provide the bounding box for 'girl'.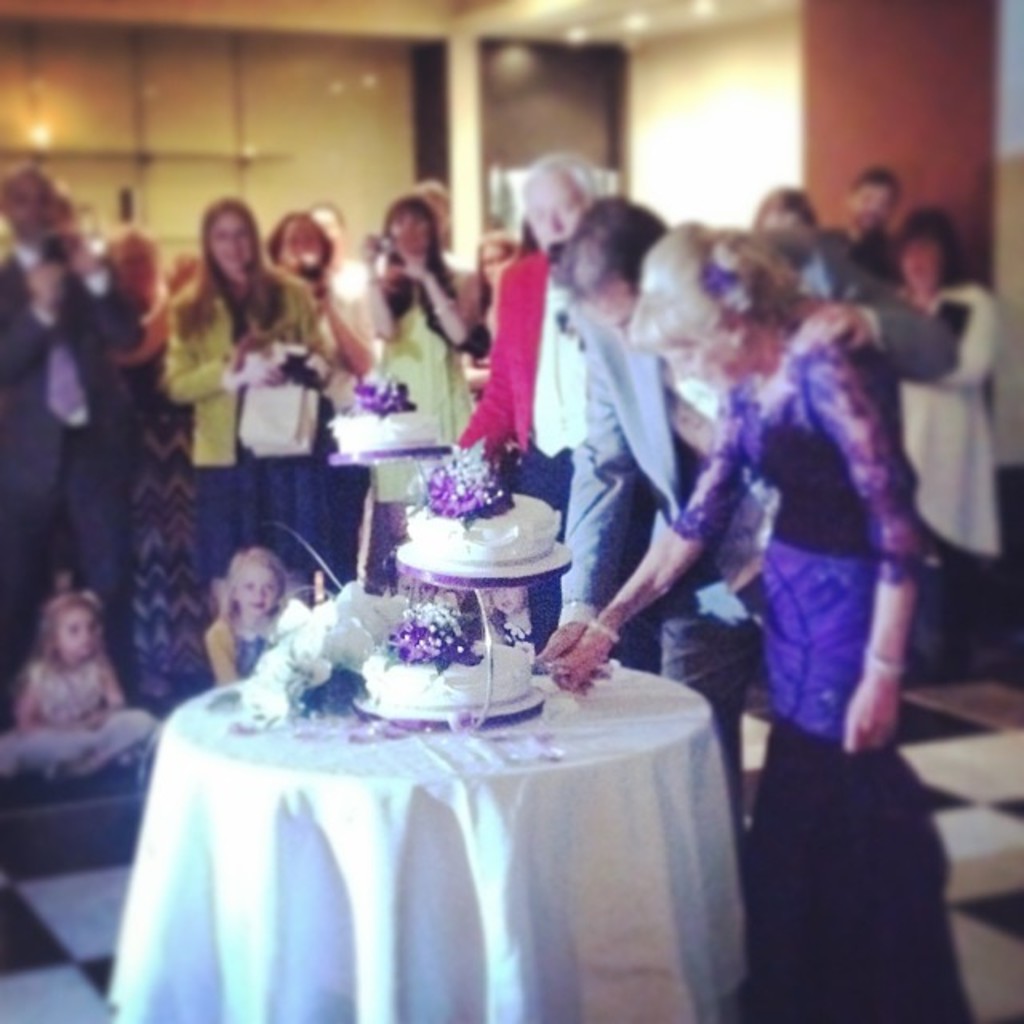
{"left": 195, "top": 550, "right": 298, "bottom": 680}.
